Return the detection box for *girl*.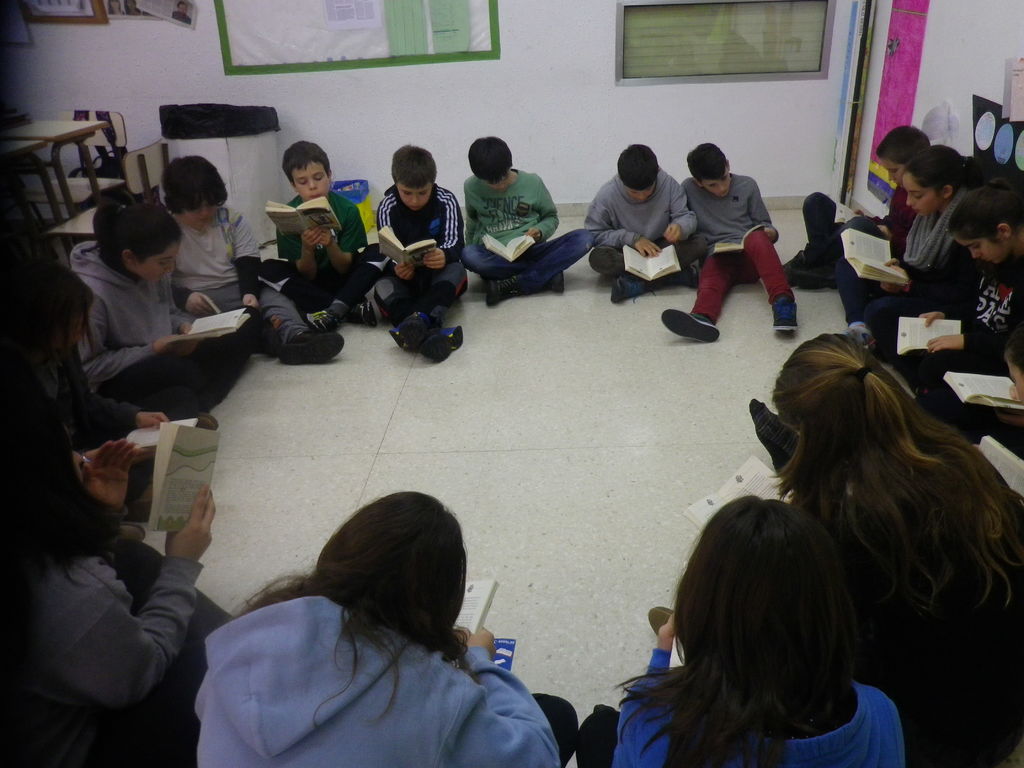
(879, 172, 1023, 382).
